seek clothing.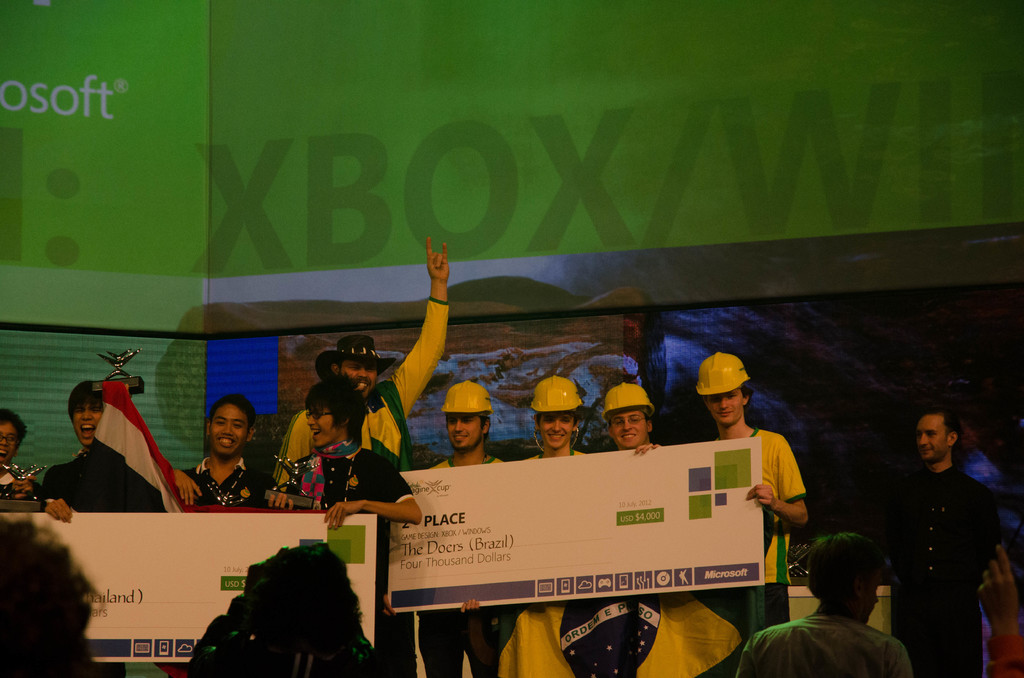
left=515, top=446, right=584, bottom=460.
